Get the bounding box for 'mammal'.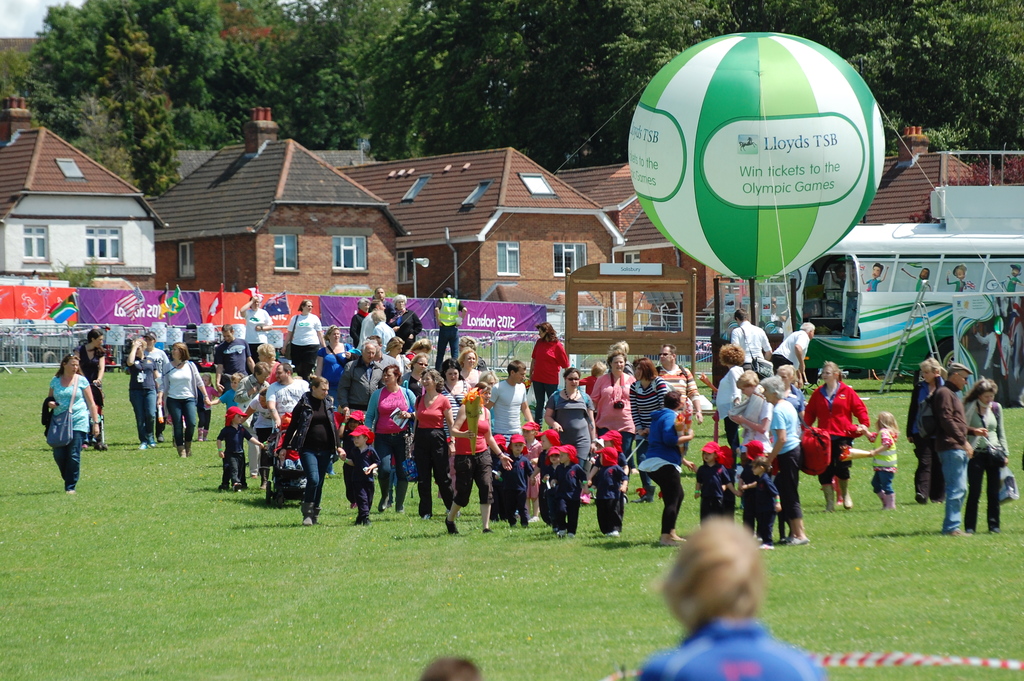
detection(421, 652, 488, 680).
